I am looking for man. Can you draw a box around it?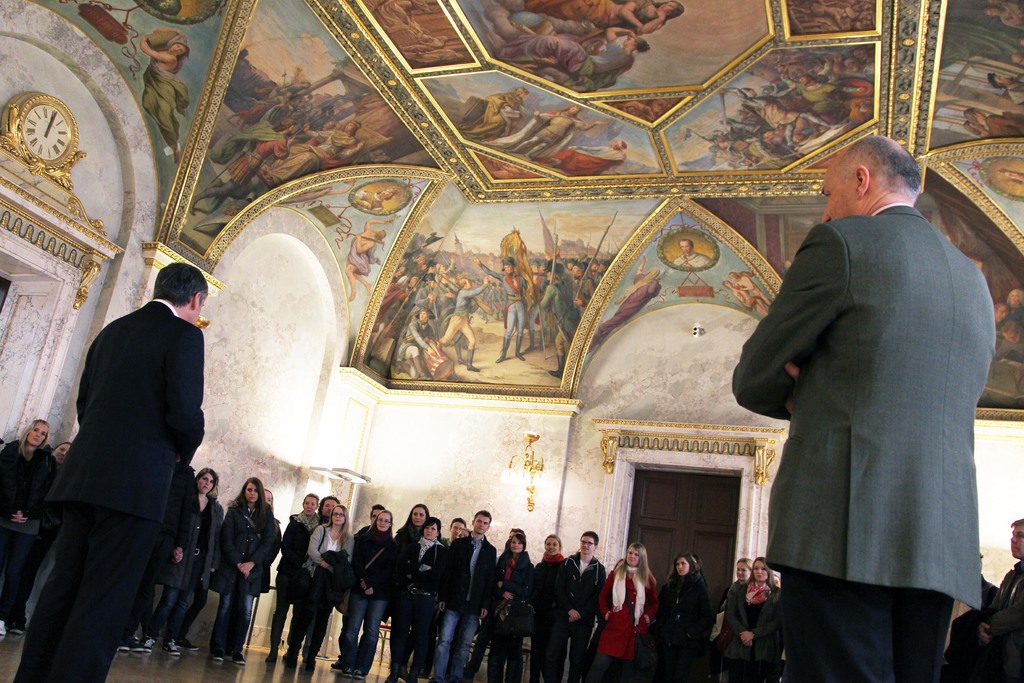
Sure, the bounding box is 596, 255, 660, 336.
